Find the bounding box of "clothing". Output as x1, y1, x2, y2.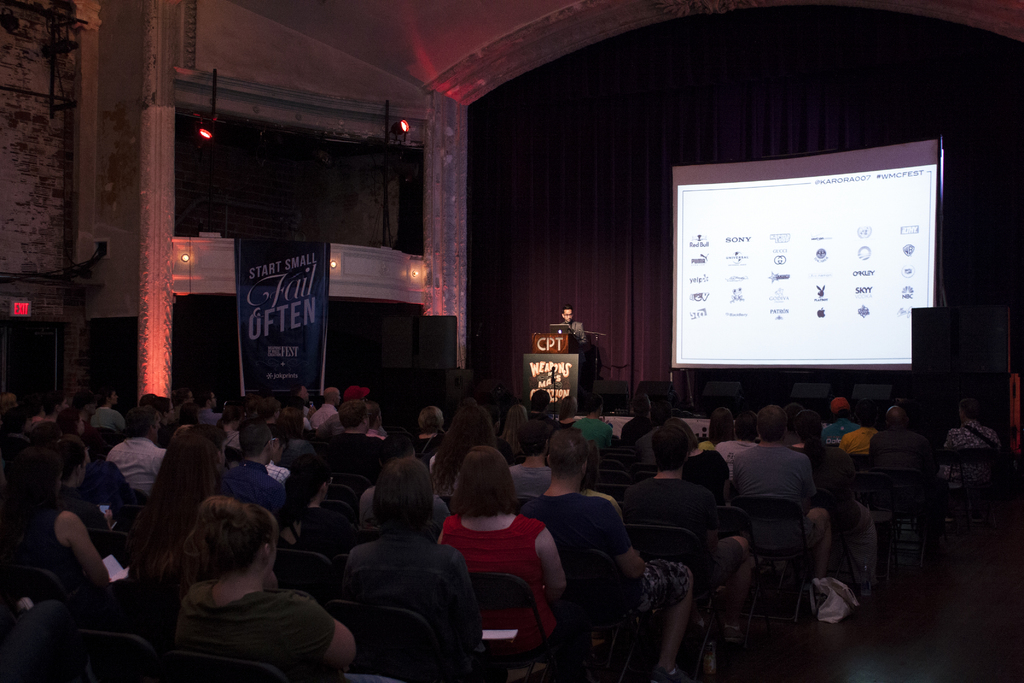
512, 491, 685, 618.
